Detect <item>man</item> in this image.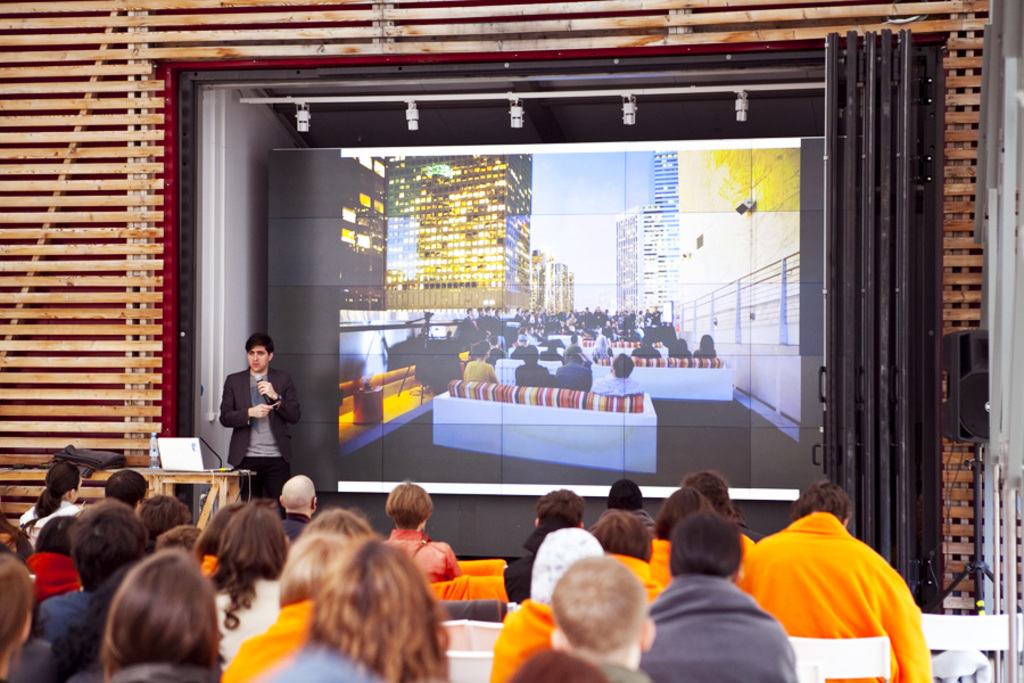
Detection: x1=456 y1=308 x2=482 y2=345.
